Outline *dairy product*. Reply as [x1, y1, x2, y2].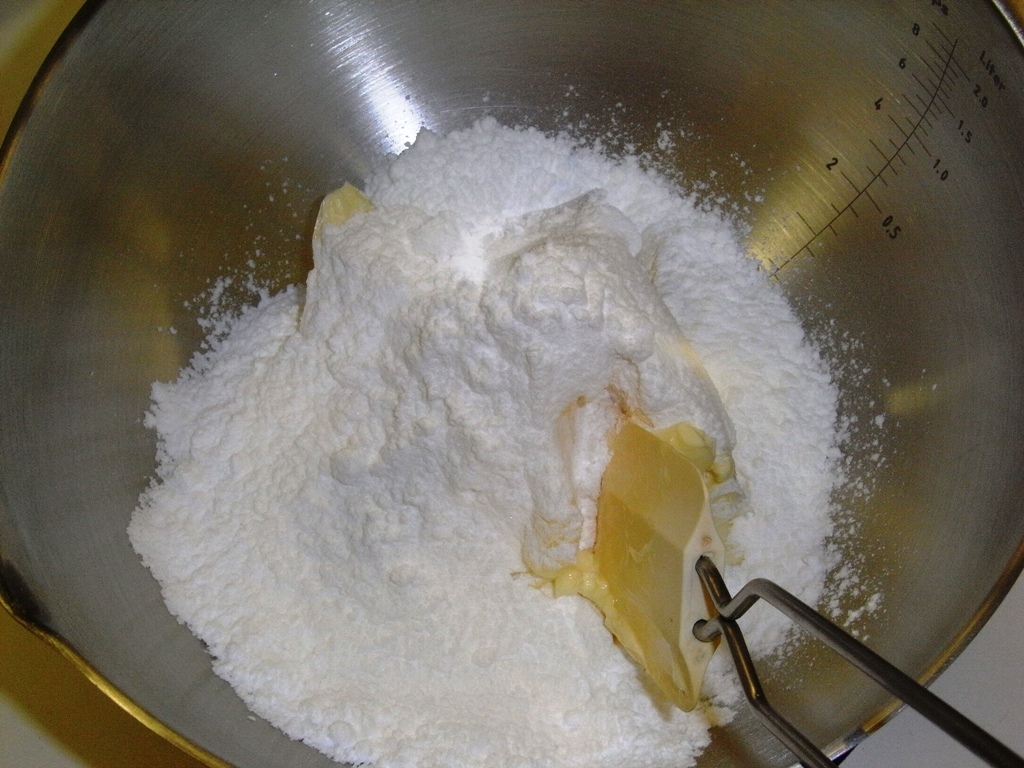
[310, 173, 381, 241].
